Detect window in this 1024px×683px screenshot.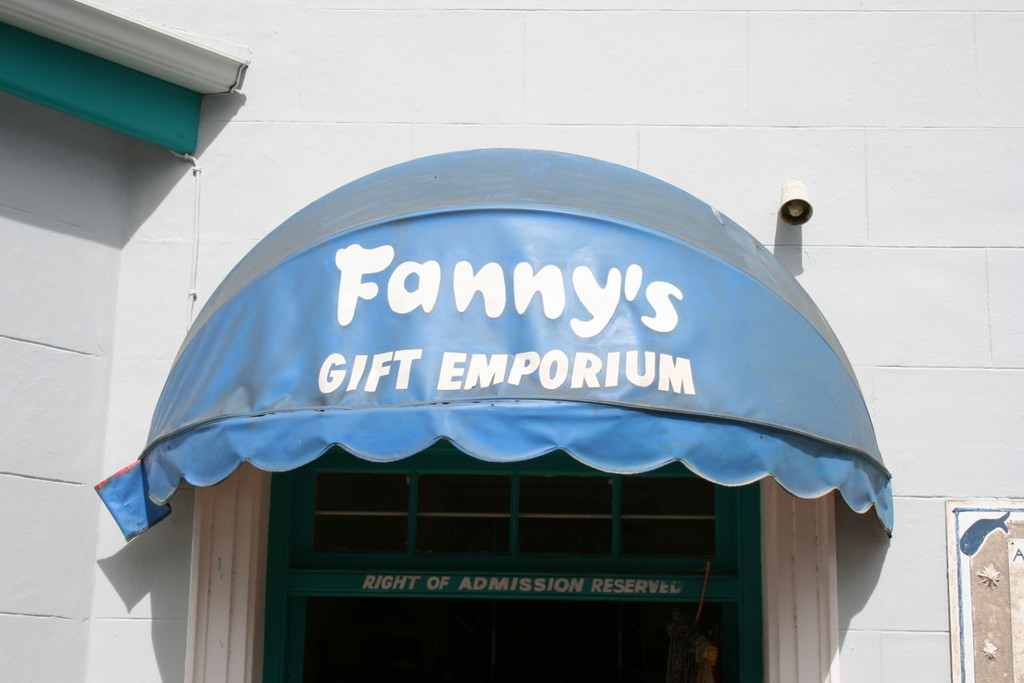
Detection: bbox(286, 461, 720, 577).
